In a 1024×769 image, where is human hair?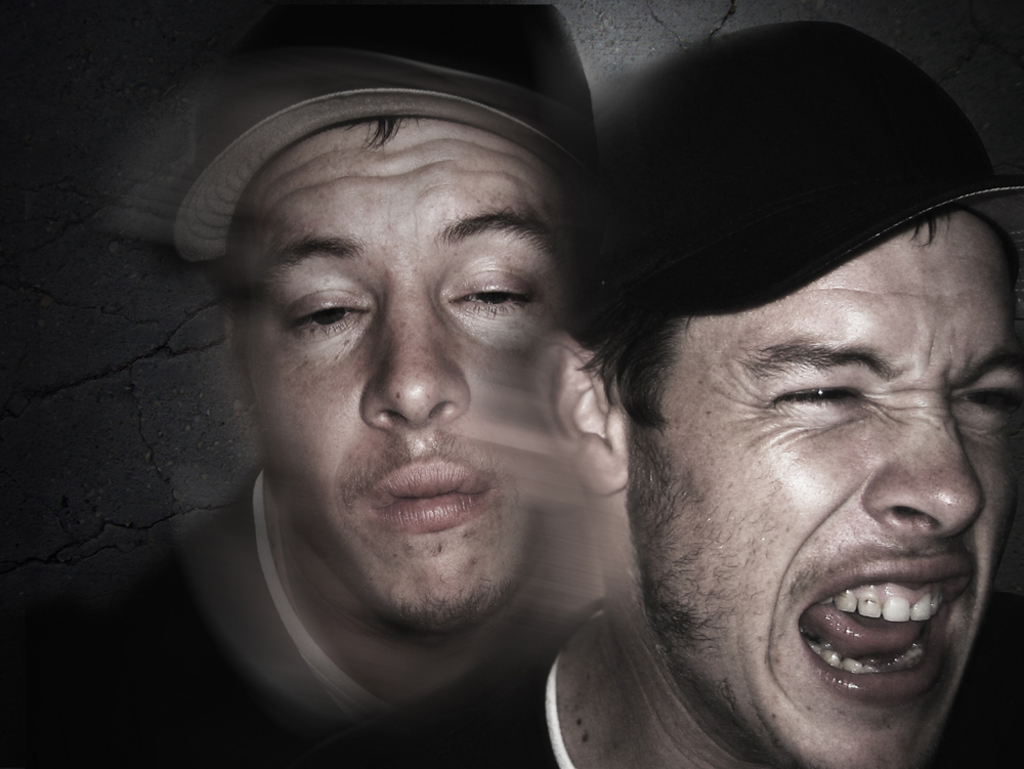
rect(339, 110, 425, 152).
